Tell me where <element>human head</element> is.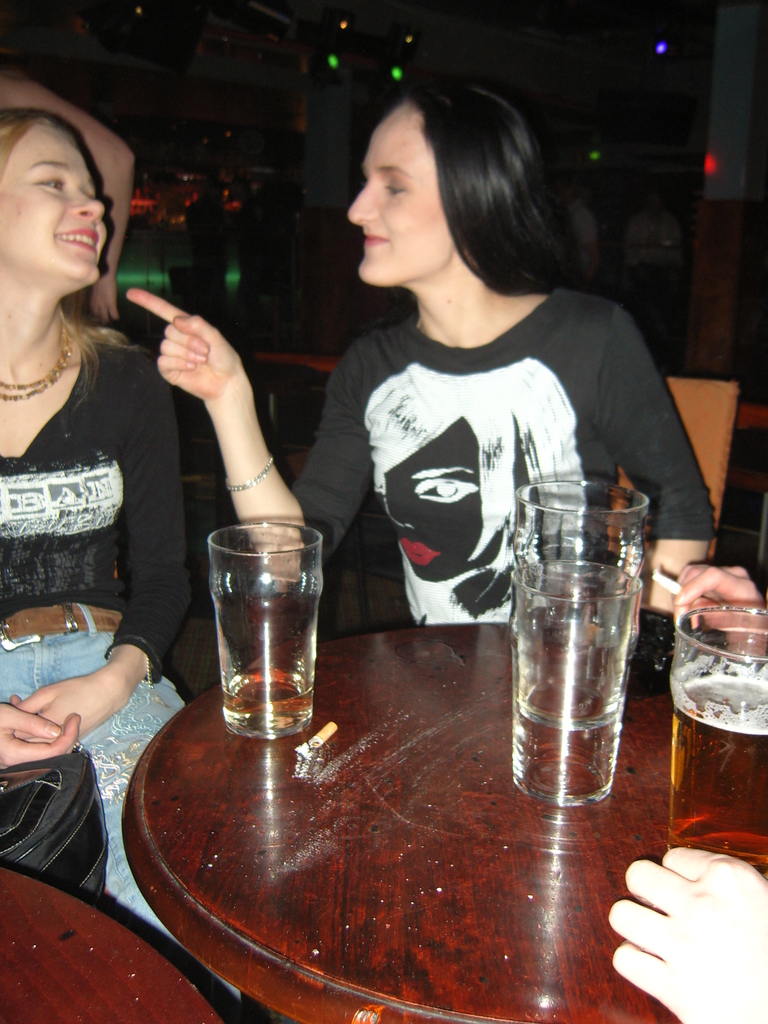
<element>human head</element> is at l=341, t=83, r=534, b=293.
